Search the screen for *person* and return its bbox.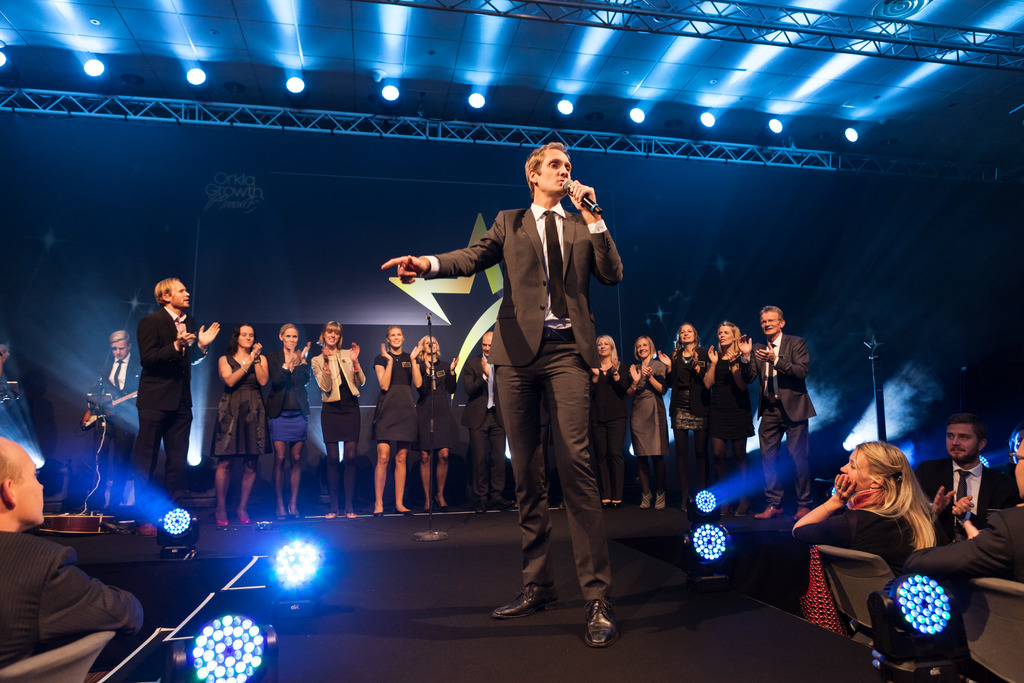
Found: select_region(910, 409, 1014, 540).
